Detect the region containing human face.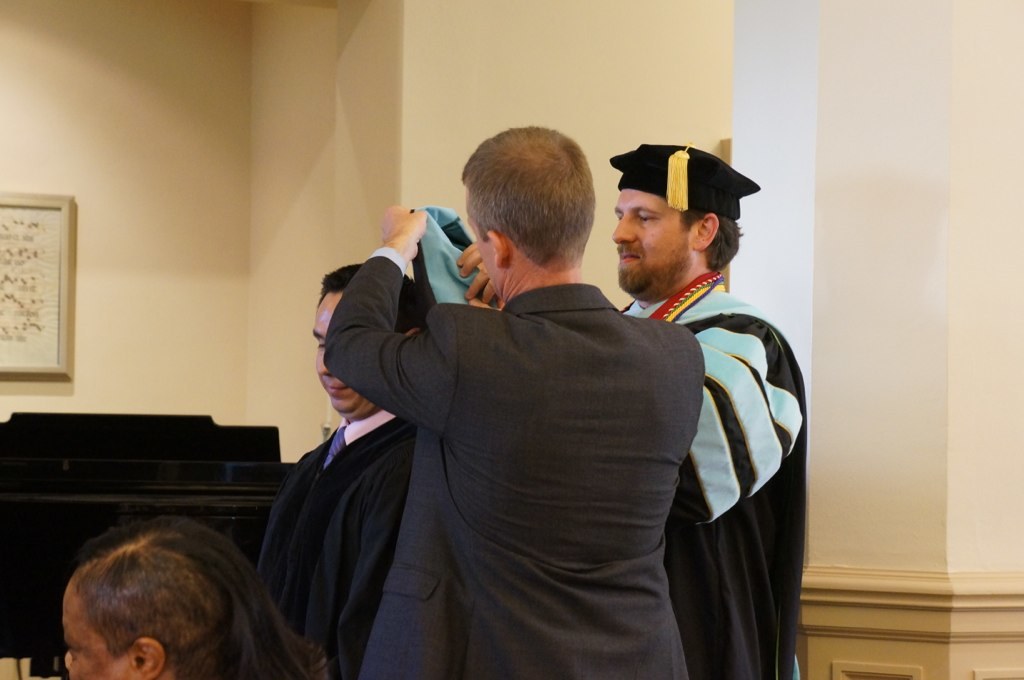
pyautogui.locateOnScreen(62, 580, 132, 679).
